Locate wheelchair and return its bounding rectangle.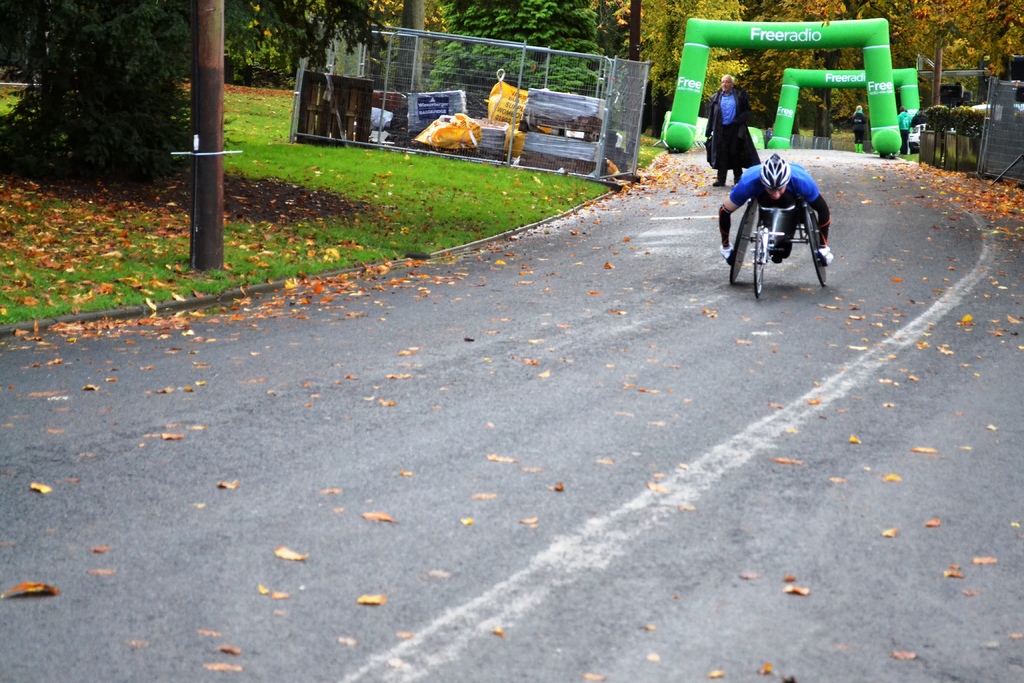
{"x1": 722, "y1": 186, "x2": 832, "y2": 292}.
